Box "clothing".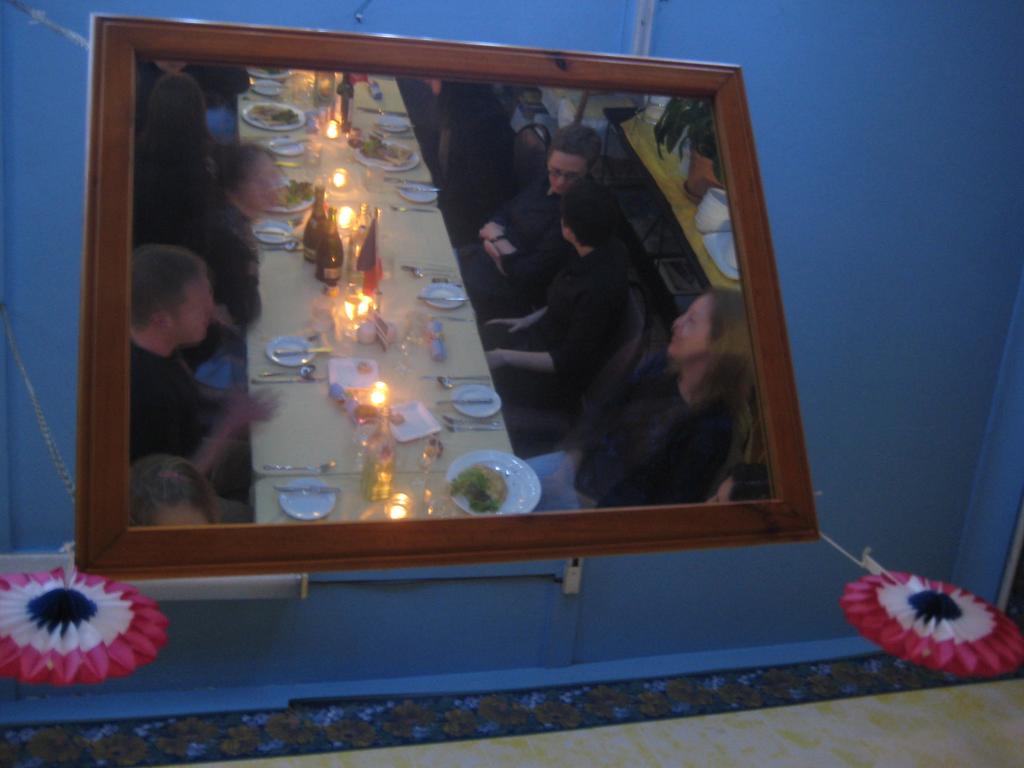
200/196/270/326.
